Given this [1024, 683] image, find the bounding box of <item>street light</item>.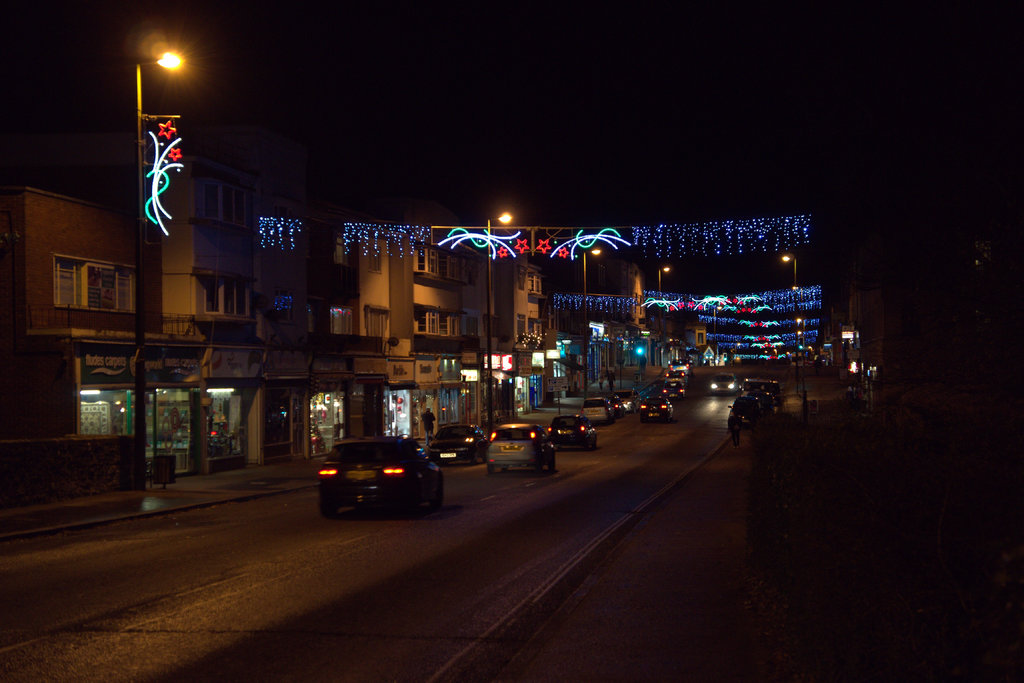
bbox=(131, 42, 194, 490).
